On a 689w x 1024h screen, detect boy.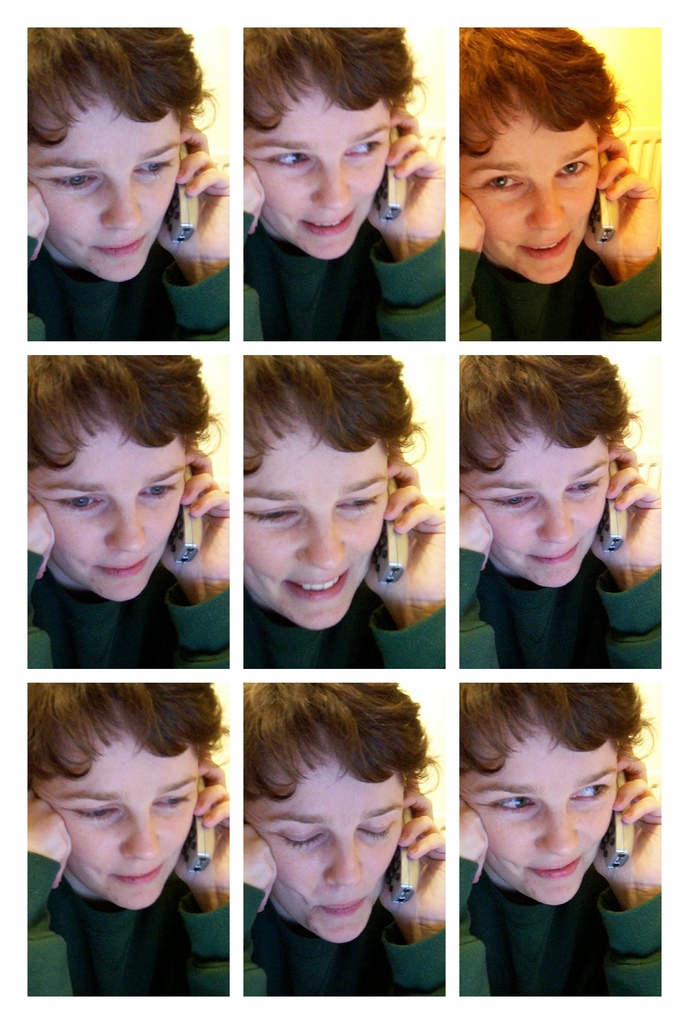
26:685:229:998.
